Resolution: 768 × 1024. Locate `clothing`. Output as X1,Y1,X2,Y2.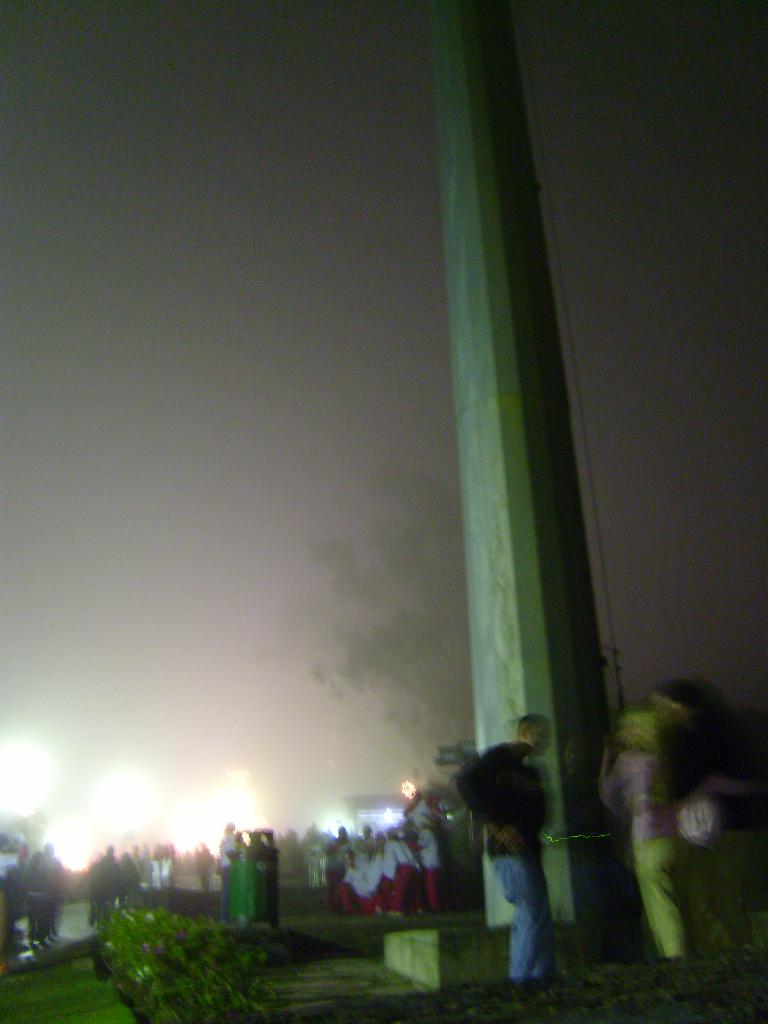
120,862,141,900.
